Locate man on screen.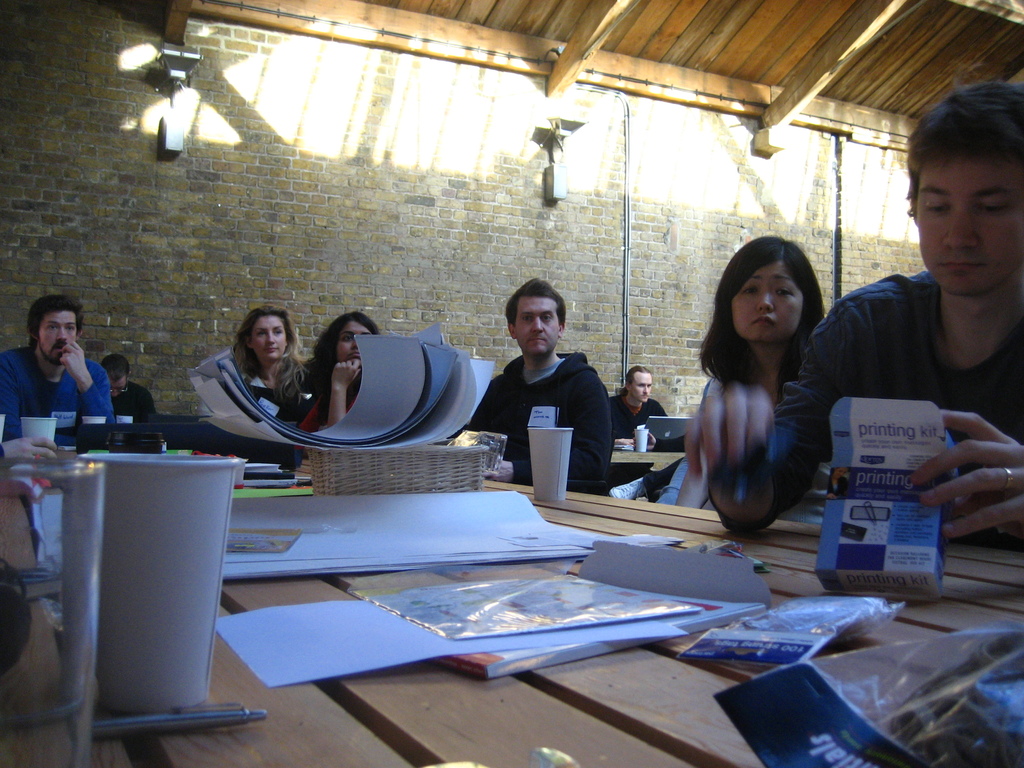
On screen at crop(604, 365, 674, 449).
